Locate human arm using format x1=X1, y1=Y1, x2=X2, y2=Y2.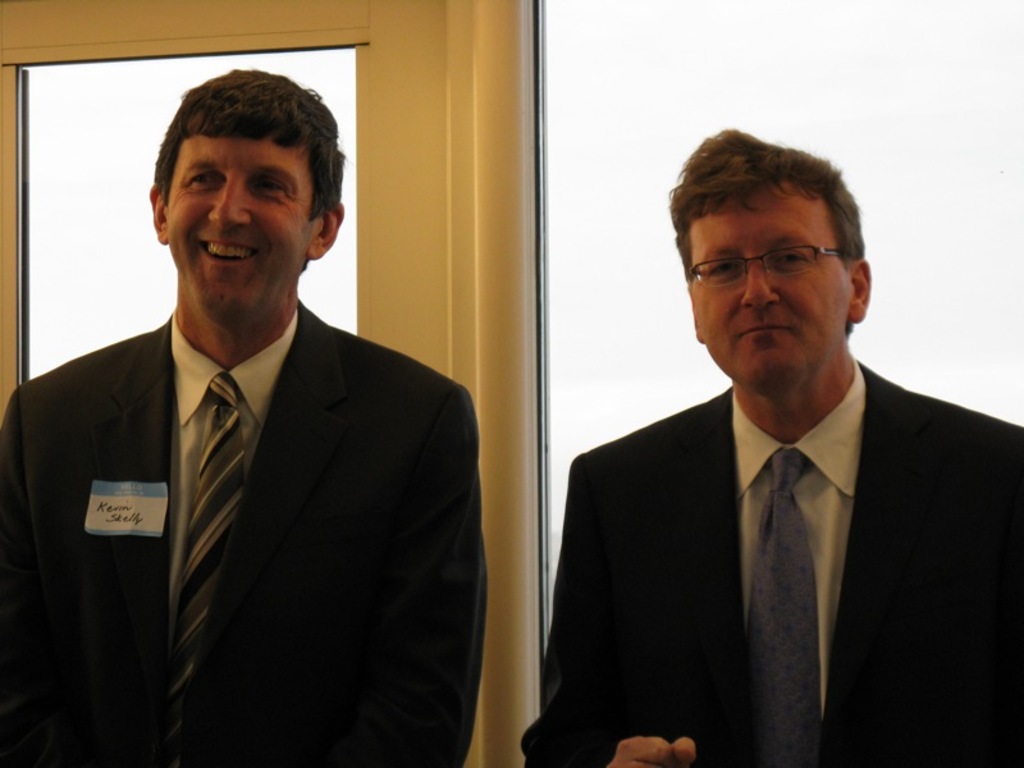
x1=517, y1=454, x2=701, y2=767.
